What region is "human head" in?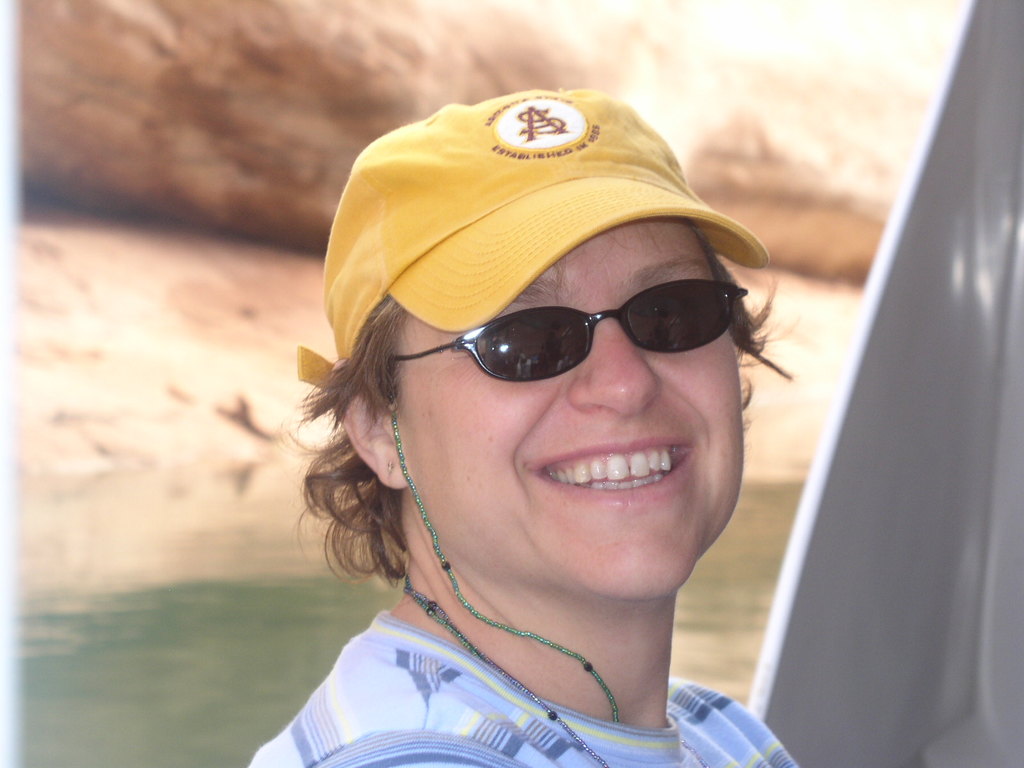
<bbox>276, 86, 790, 639</bbox>.
